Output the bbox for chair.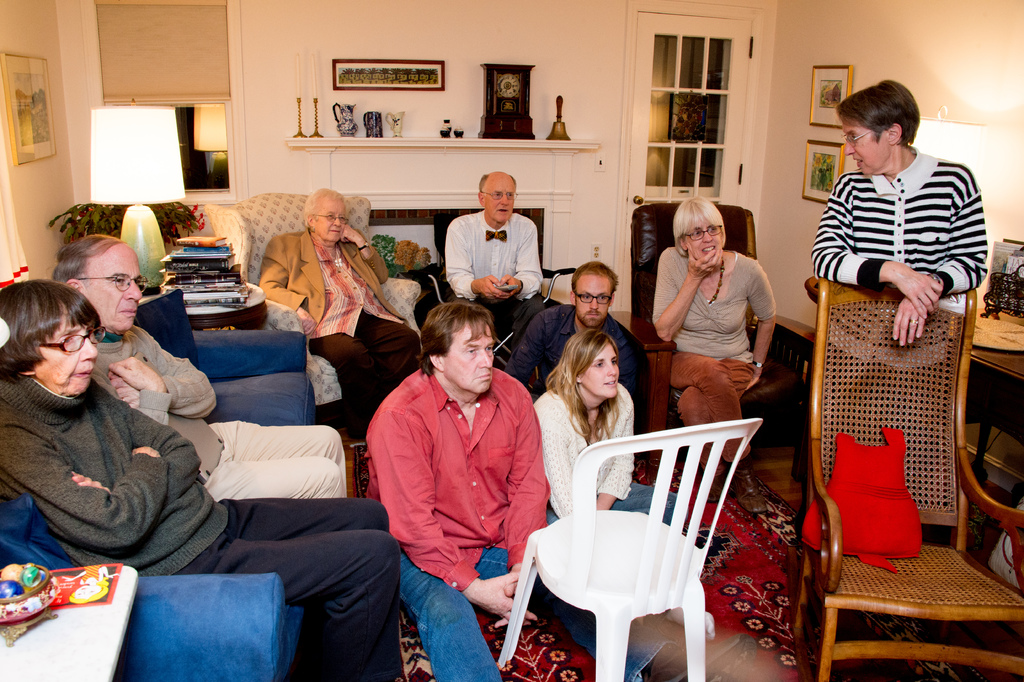
{"x1": 200, "y1": 190, "x2": 426, "y2": 412}.
